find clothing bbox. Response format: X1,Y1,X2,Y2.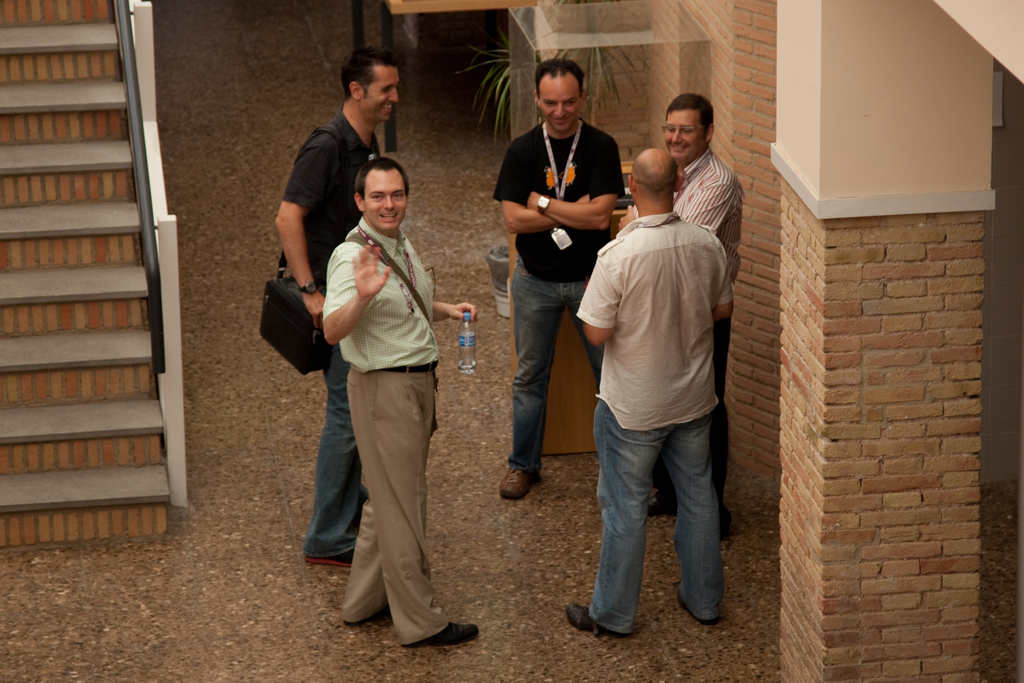
570,205,735,632.
